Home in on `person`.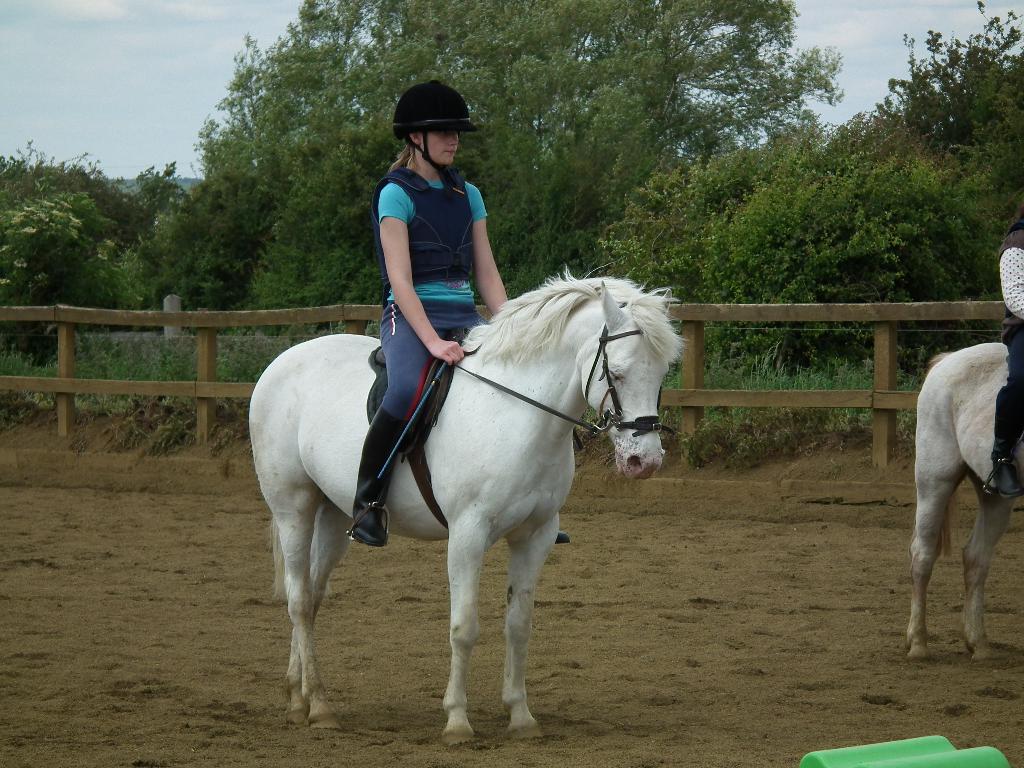
Homed in at bbox(345, 76, 510, 552).
